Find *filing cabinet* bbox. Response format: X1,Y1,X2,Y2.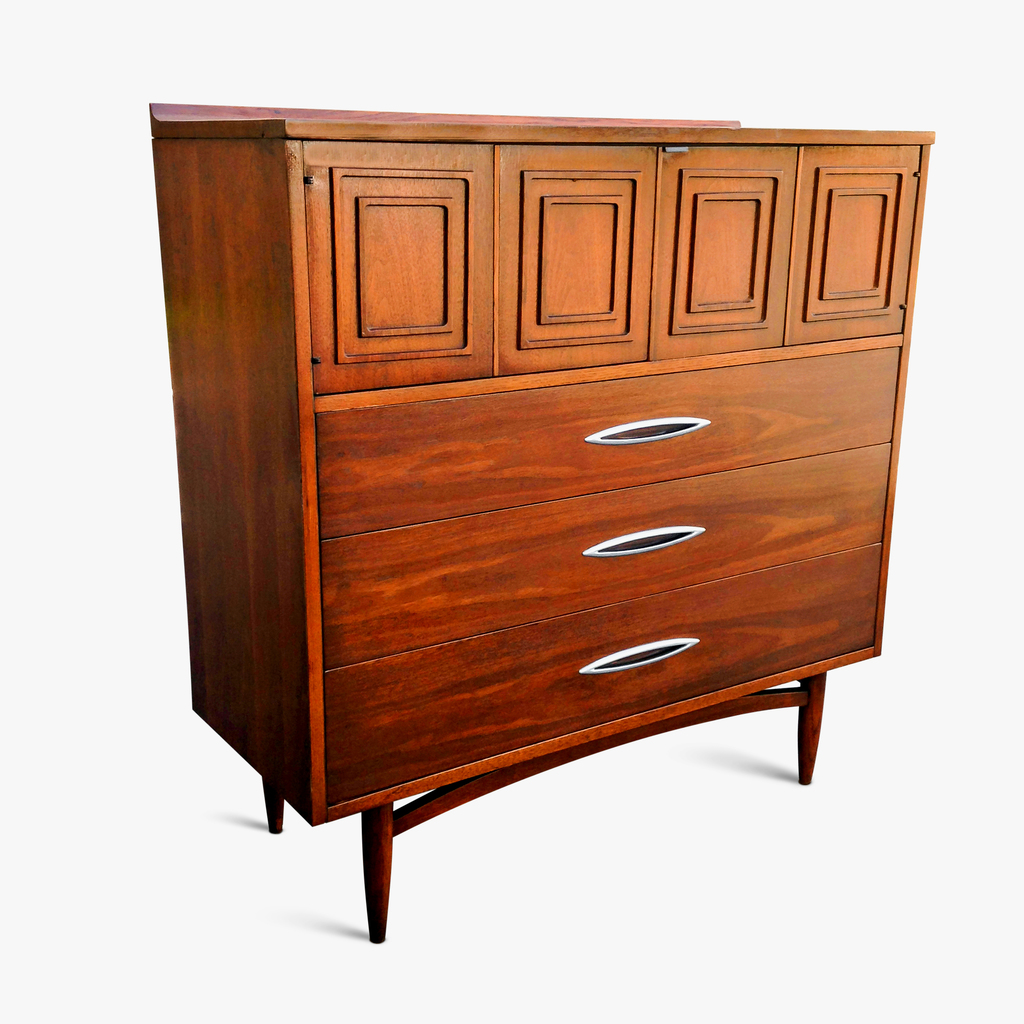
220,232,913,889.
